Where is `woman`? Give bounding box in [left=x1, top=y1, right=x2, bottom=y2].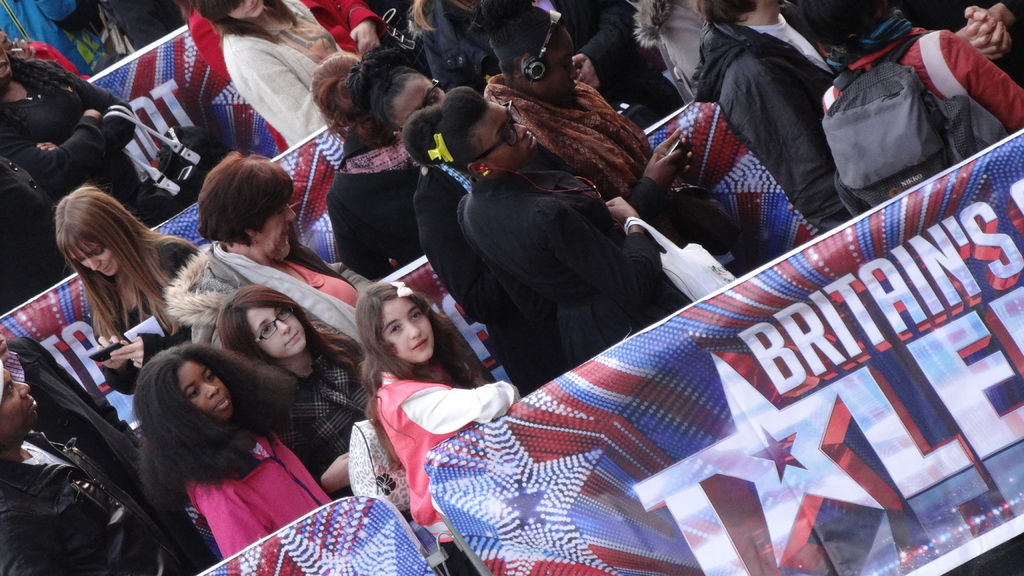
[left=303, top=52, right=430, bottom=288].
